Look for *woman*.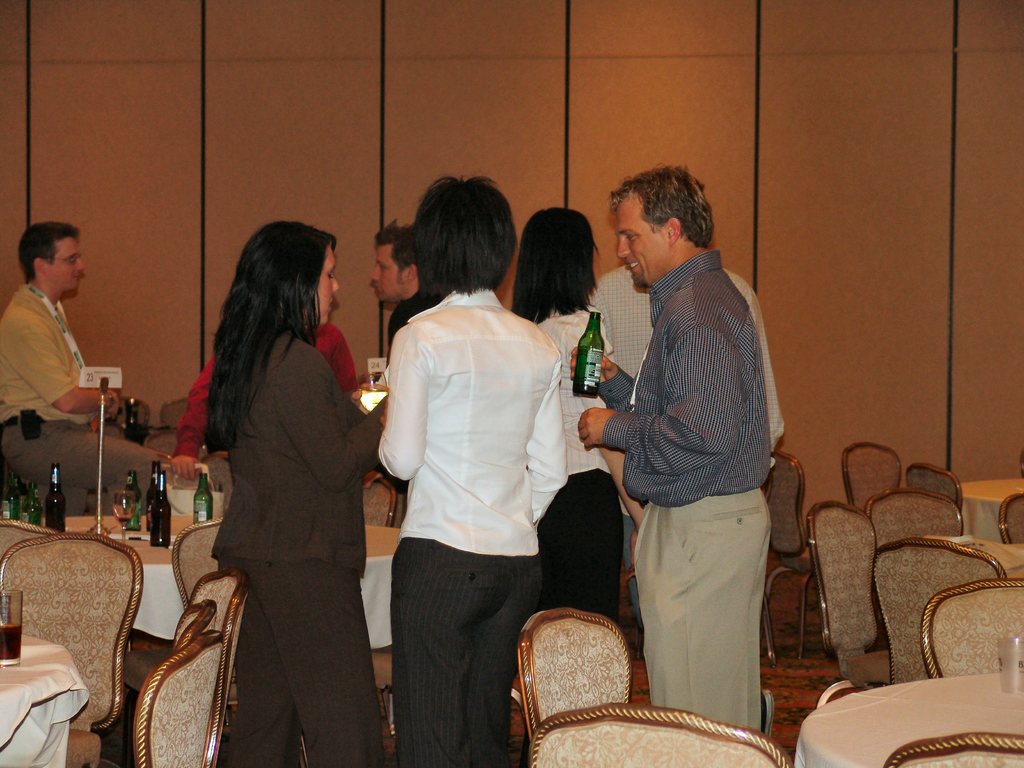
Found: left=377, top=176, right=570, bottom=767.
